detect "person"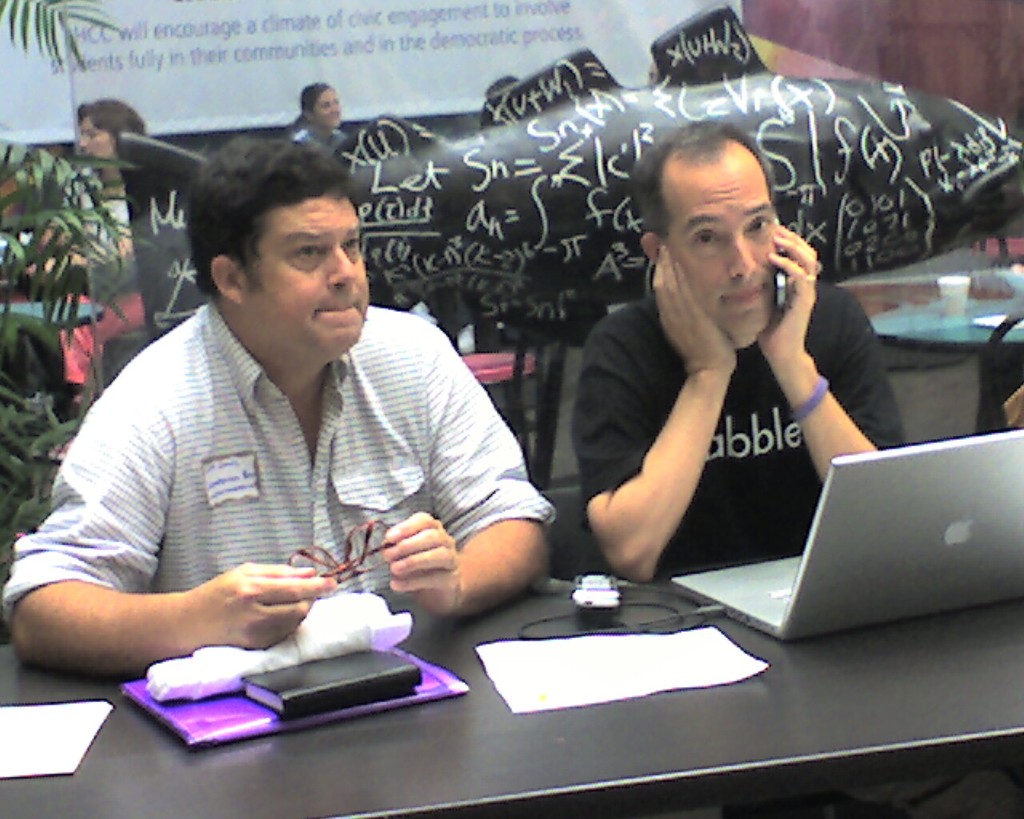
crop(46, 94, 145, 263)
